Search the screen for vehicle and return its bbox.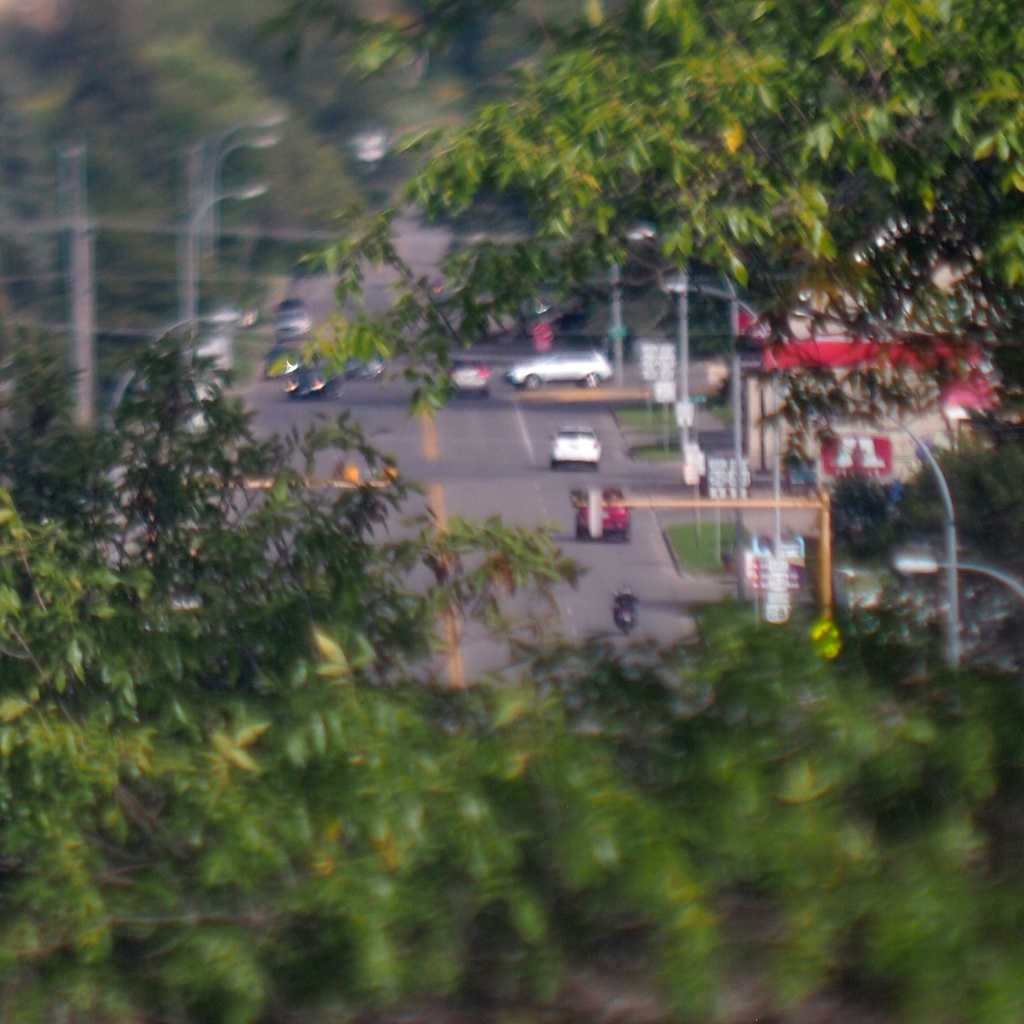
Found: 273/305/309/335.
